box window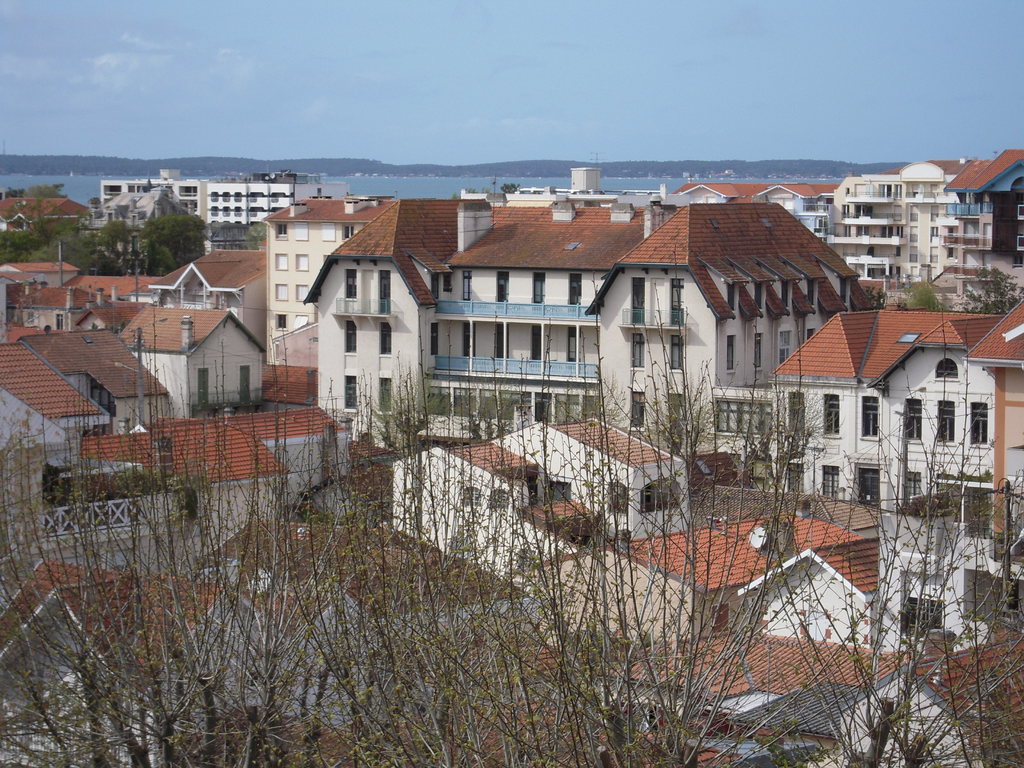
box(276, 316, 287, 332)
